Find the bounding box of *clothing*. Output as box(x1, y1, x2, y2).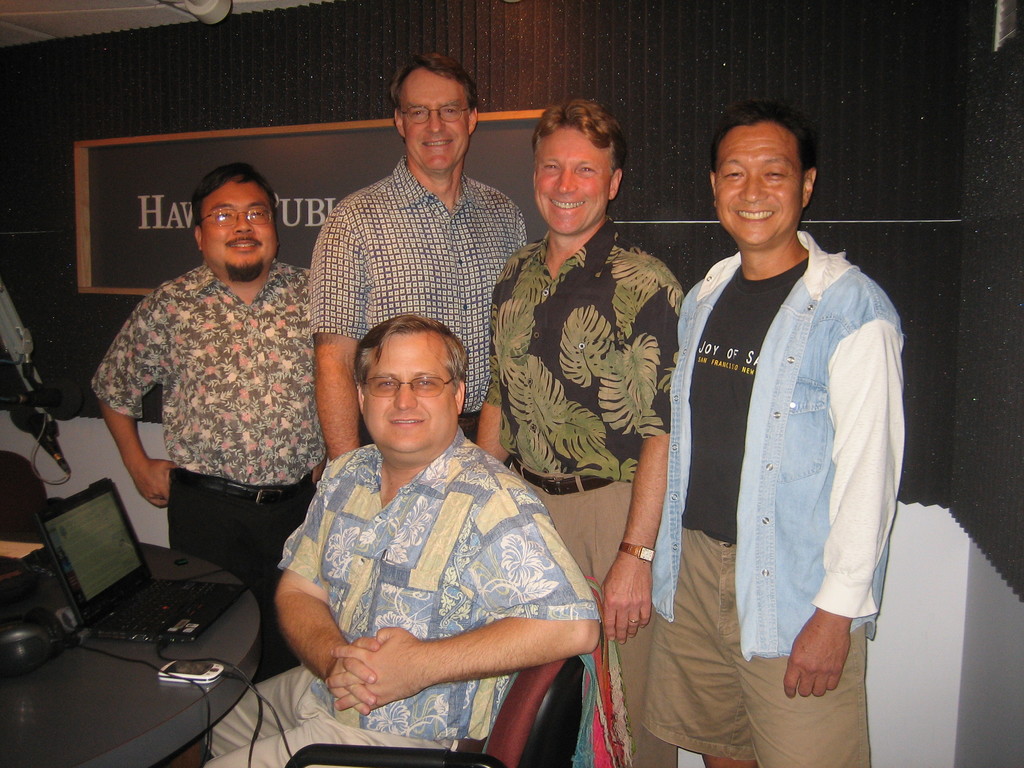
box(308, 146, 530, 450).
